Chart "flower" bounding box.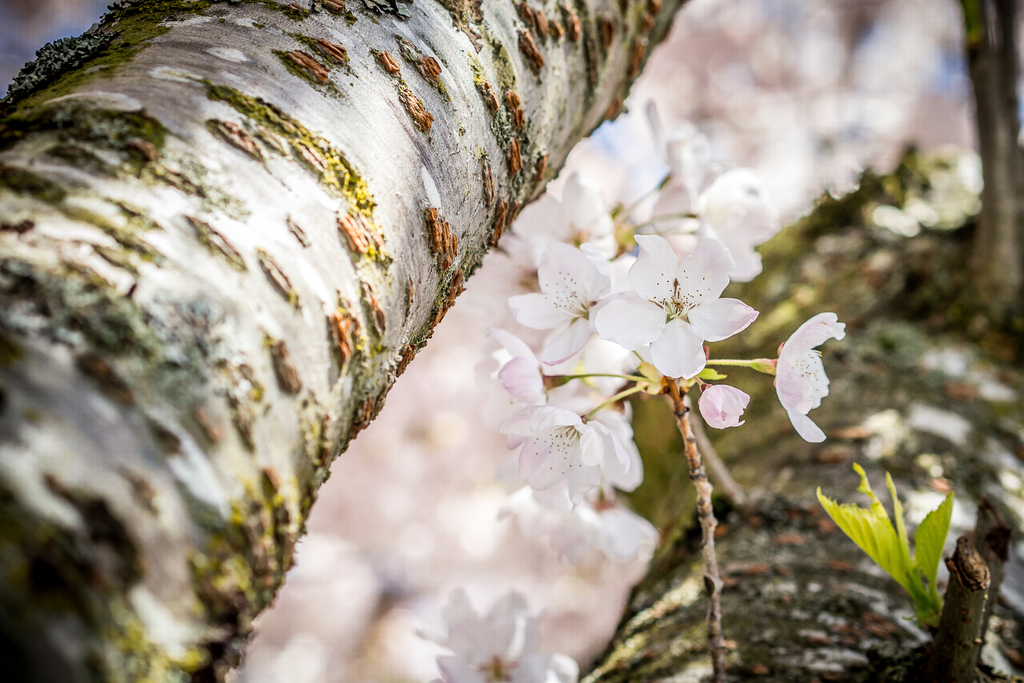
Charted: left=495, top=401, right=637, bottom=517.
